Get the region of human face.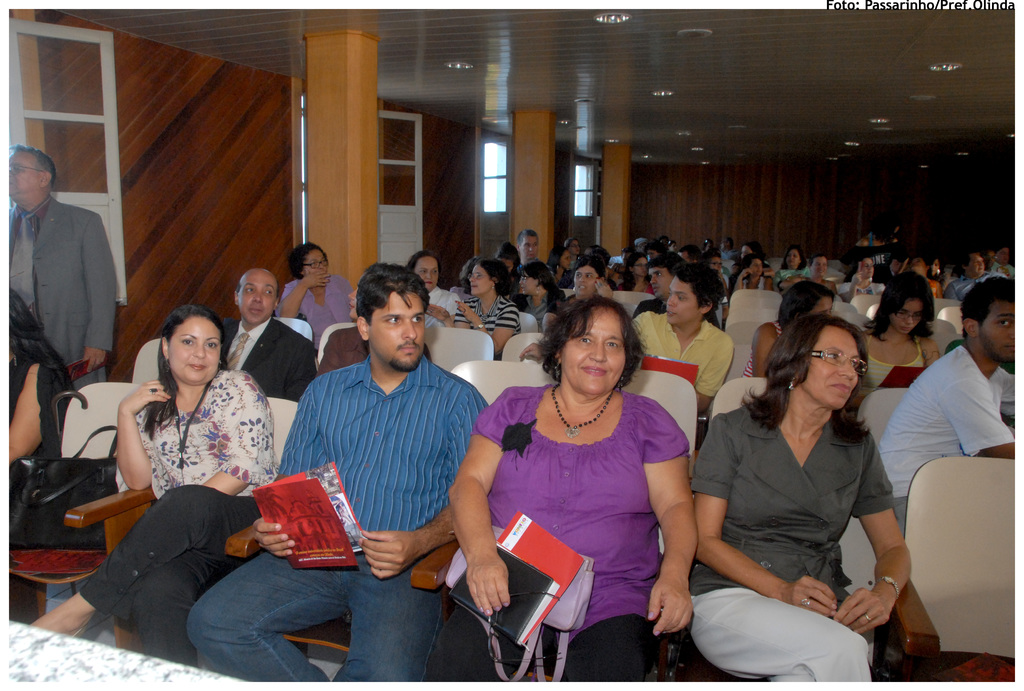
bbox=[520, 234, 535, 258].
